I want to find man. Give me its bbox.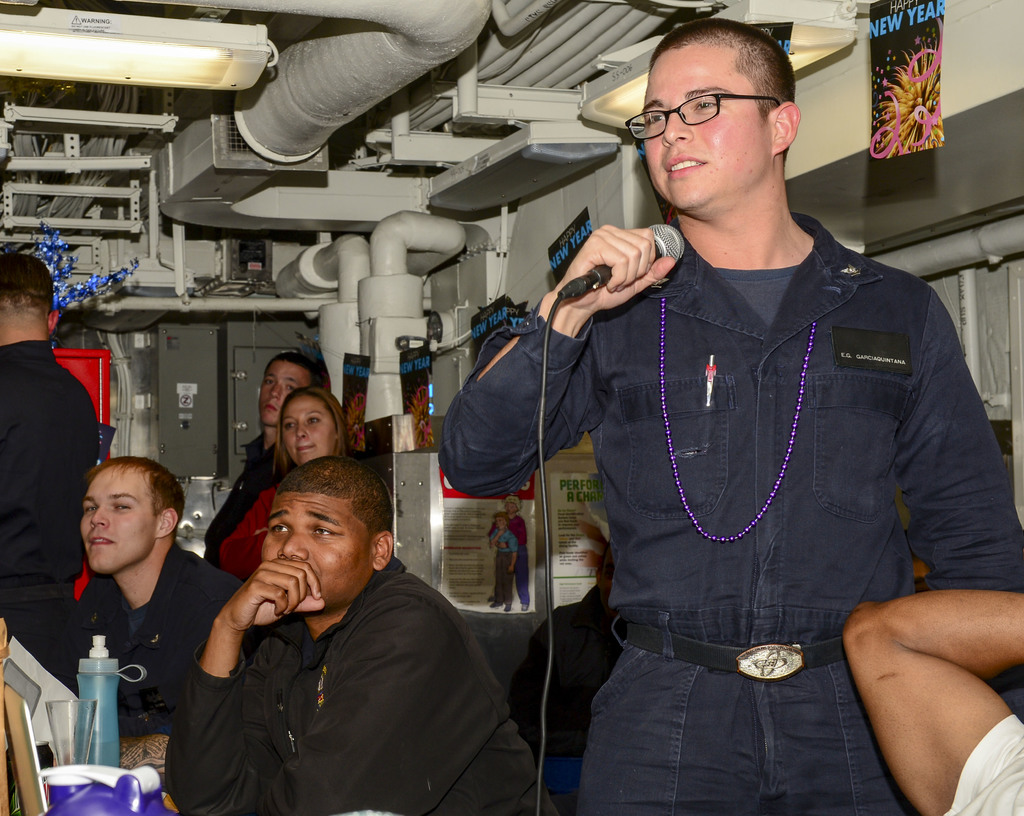
box(60, 457, 250, 739).
